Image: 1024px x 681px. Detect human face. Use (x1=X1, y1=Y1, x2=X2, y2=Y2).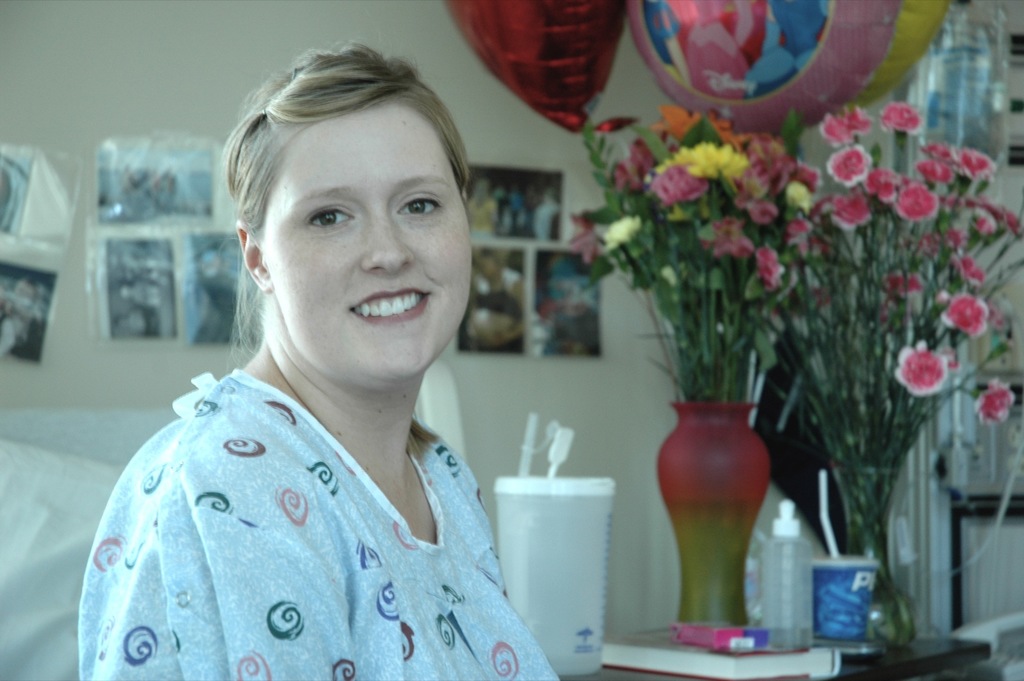
(x1=264, y1=102, x2=471, y2=382).
